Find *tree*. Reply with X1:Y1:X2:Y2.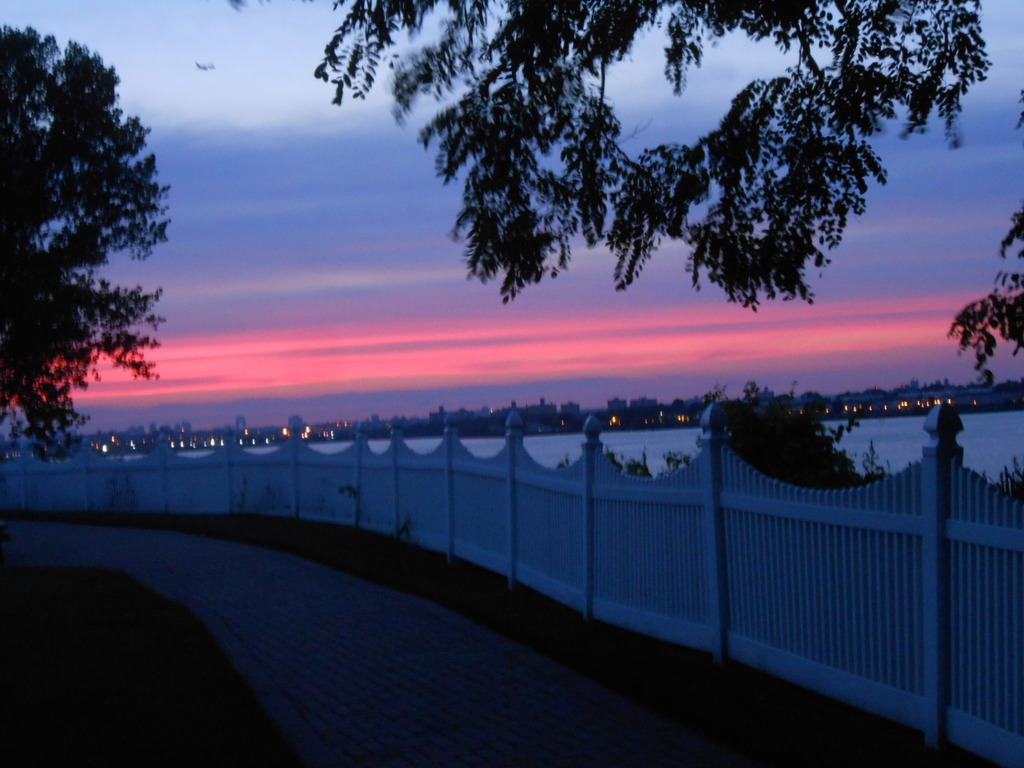
12:26:171:471.
